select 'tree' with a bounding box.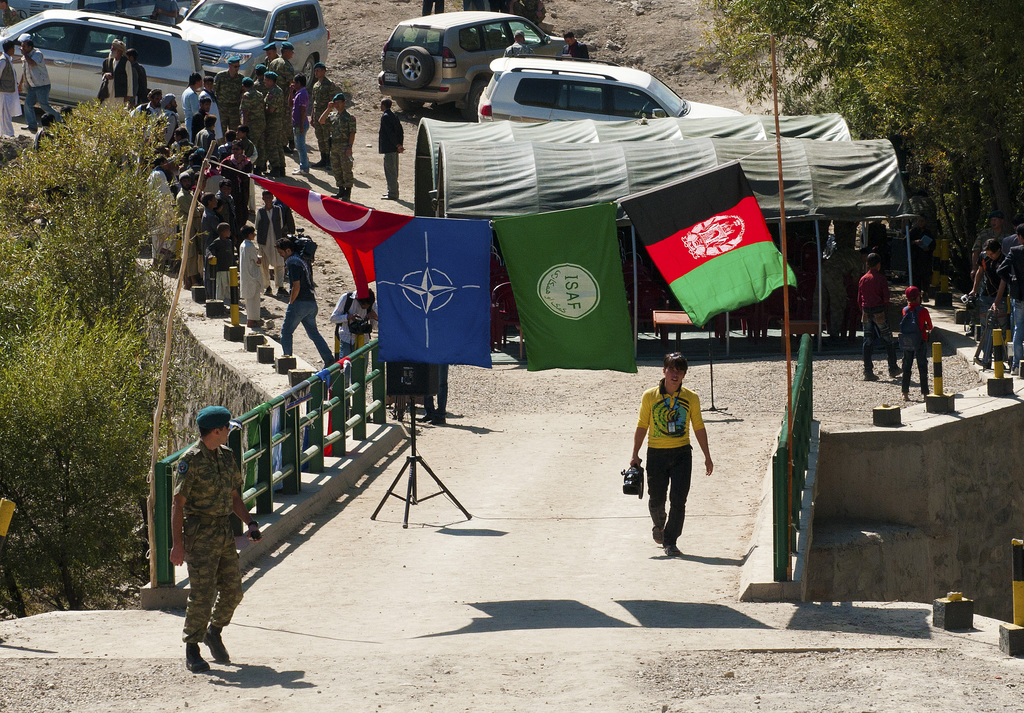
{"left": 701, "top": 0, "right": 1023, "bottom": 309}.
